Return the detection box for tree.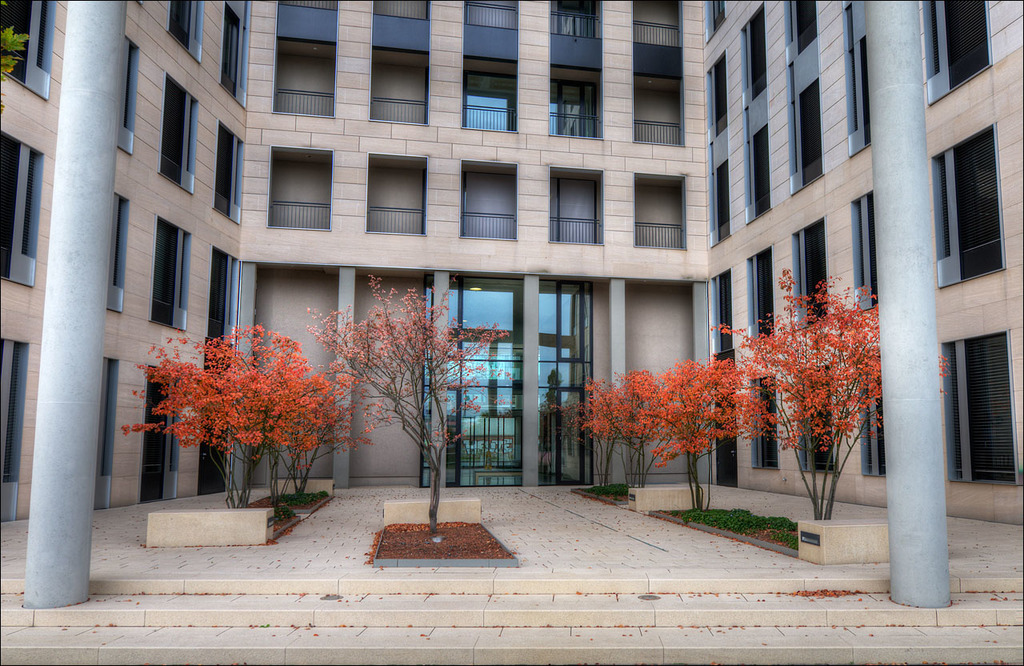
311,279,511,532.
